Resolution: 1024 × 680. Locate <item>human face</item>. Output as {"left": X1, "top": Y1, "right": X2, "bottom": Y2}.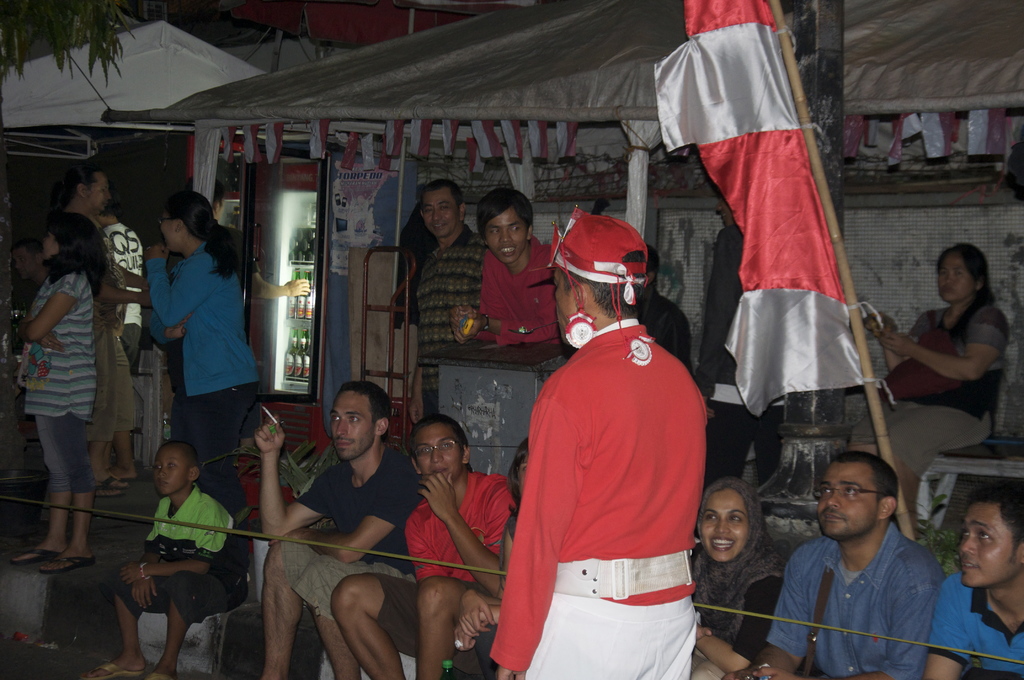
{"left": 86, "top": 172, "right": 110, "bottom": 211}.
